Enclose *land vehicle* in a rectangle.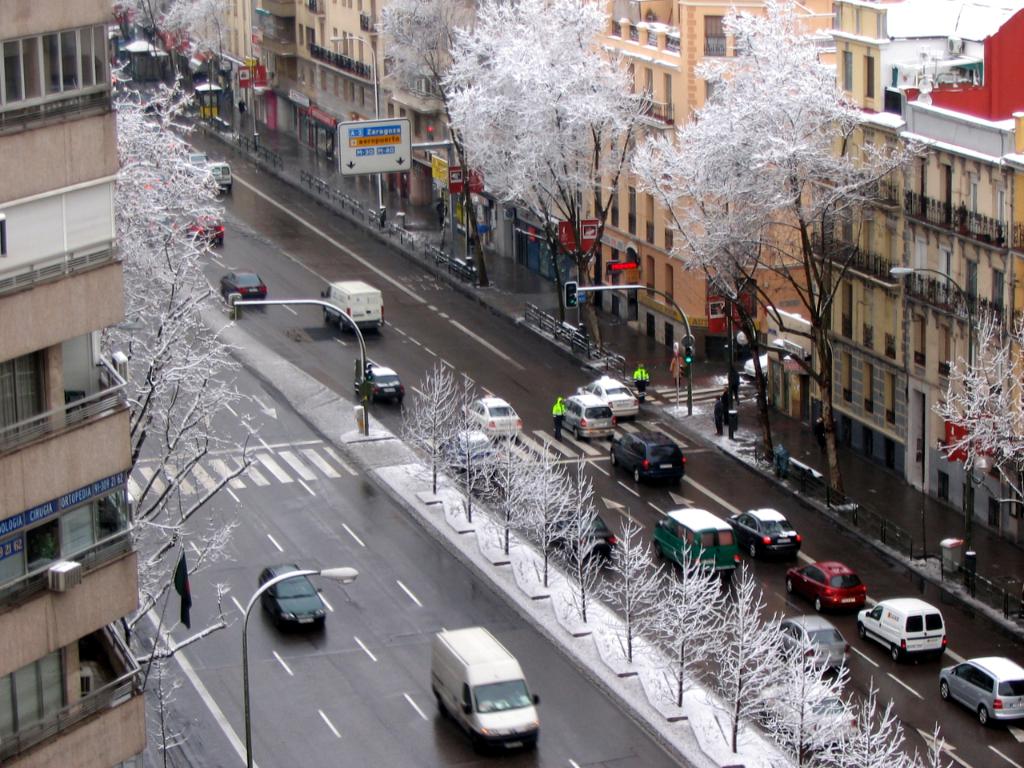
left=353, top=362, right=406, bottom=403.
